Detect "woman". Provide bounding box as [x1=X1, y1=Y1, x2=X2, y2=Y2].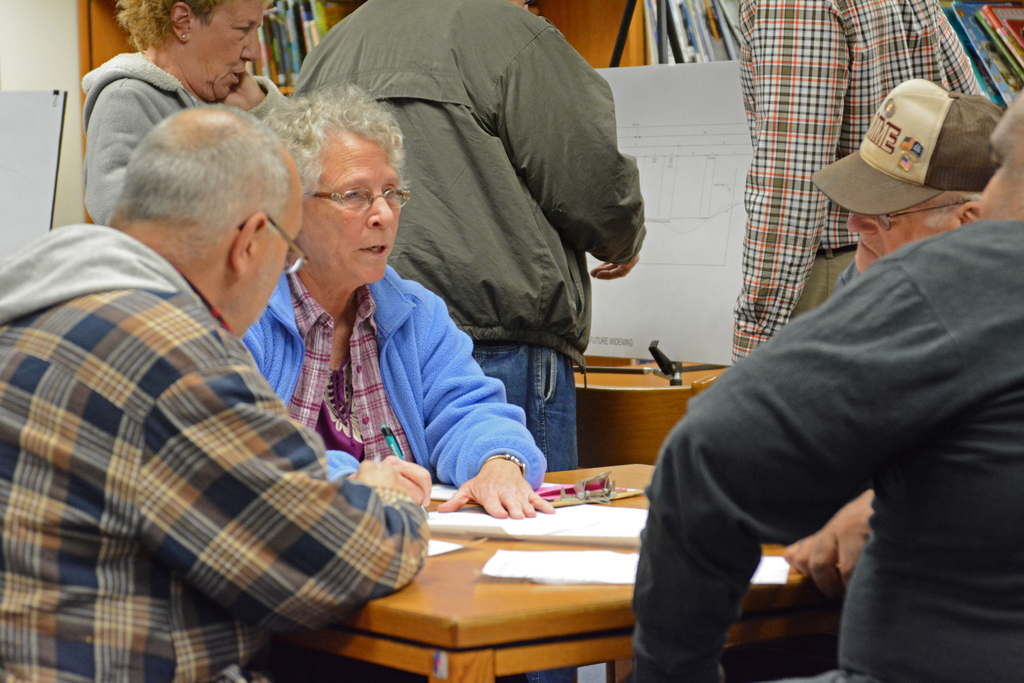
[x1=79, y1=0, x2=286, y2=231].
